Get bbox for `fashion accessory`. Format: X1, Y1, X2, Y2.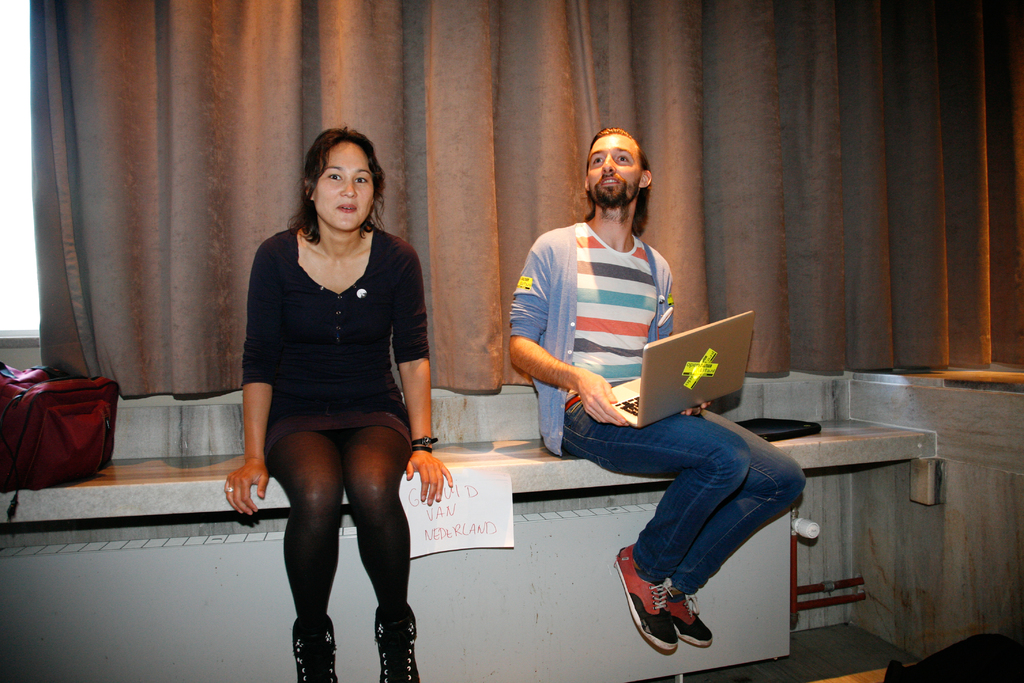
221, 486, 235, 495.
